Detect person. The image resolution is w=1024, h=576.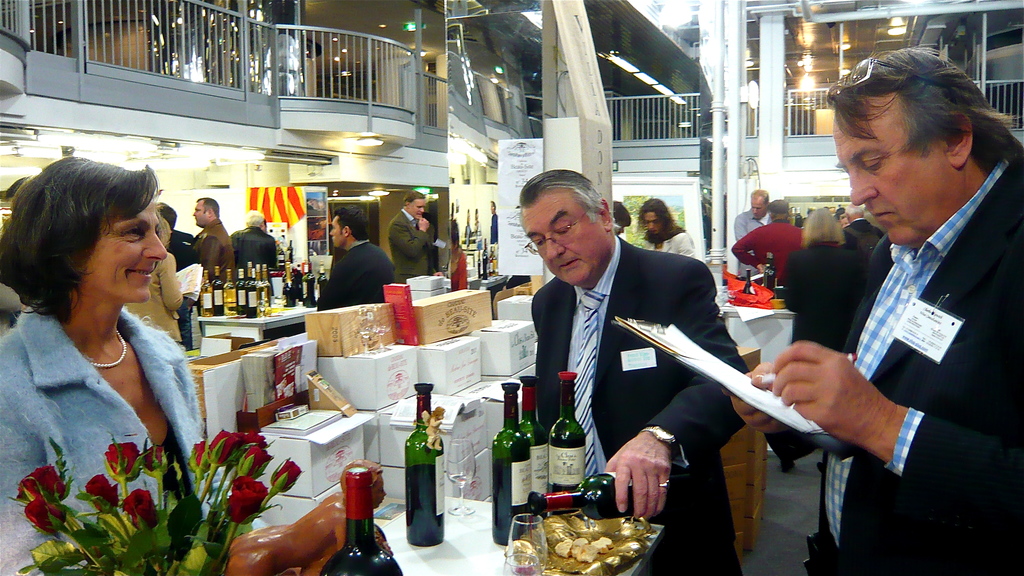
[left=124, top=206, right=195, bottom=351].
